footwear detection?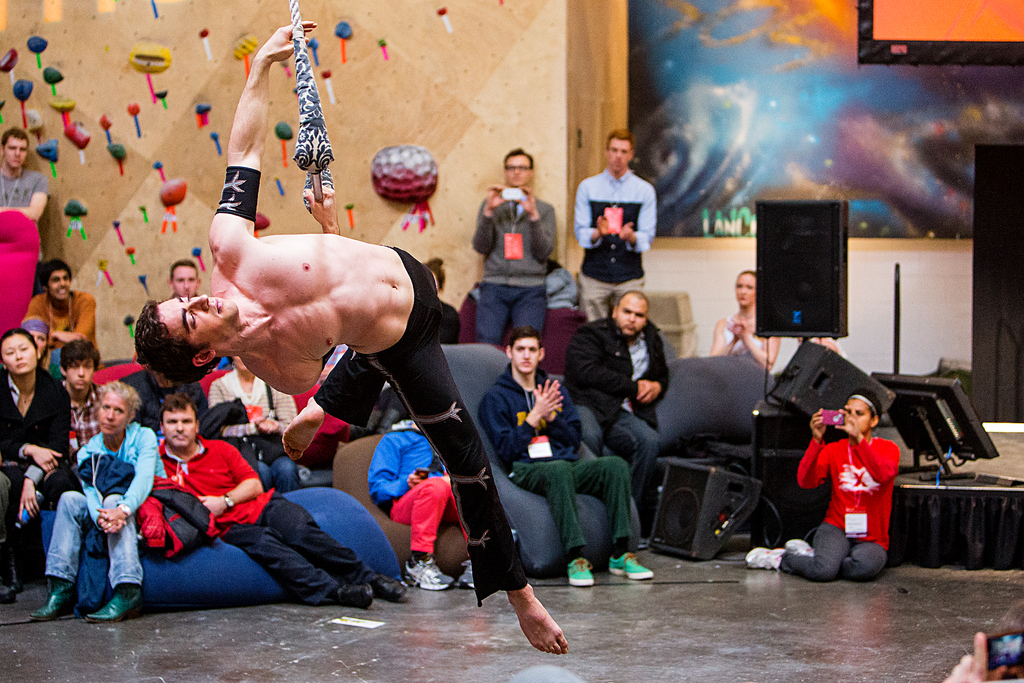
crop(85, 594, 148, 623)
